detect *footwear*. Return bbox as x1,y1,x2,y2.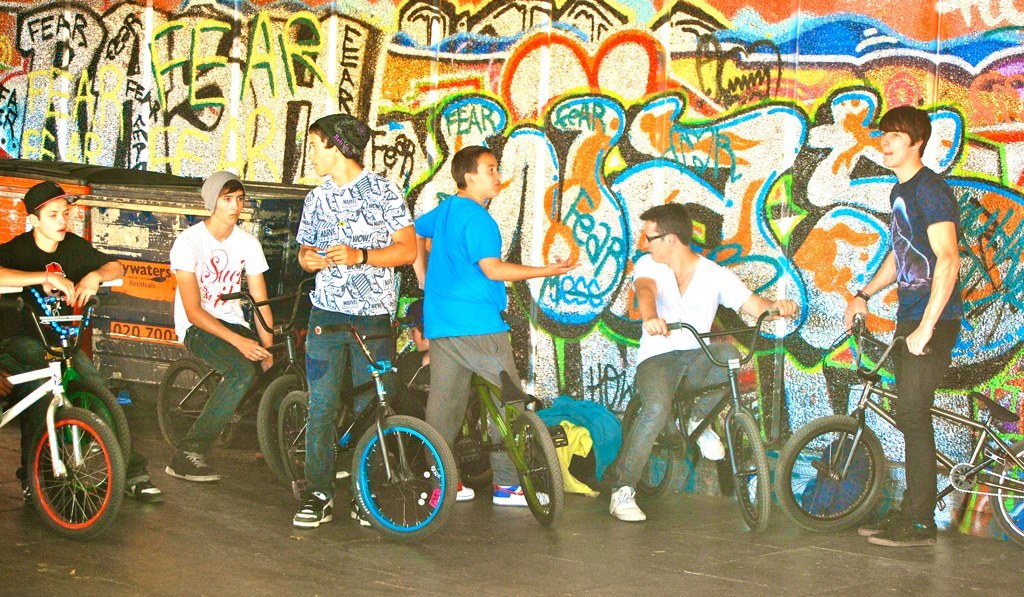
294,489,335,527.
